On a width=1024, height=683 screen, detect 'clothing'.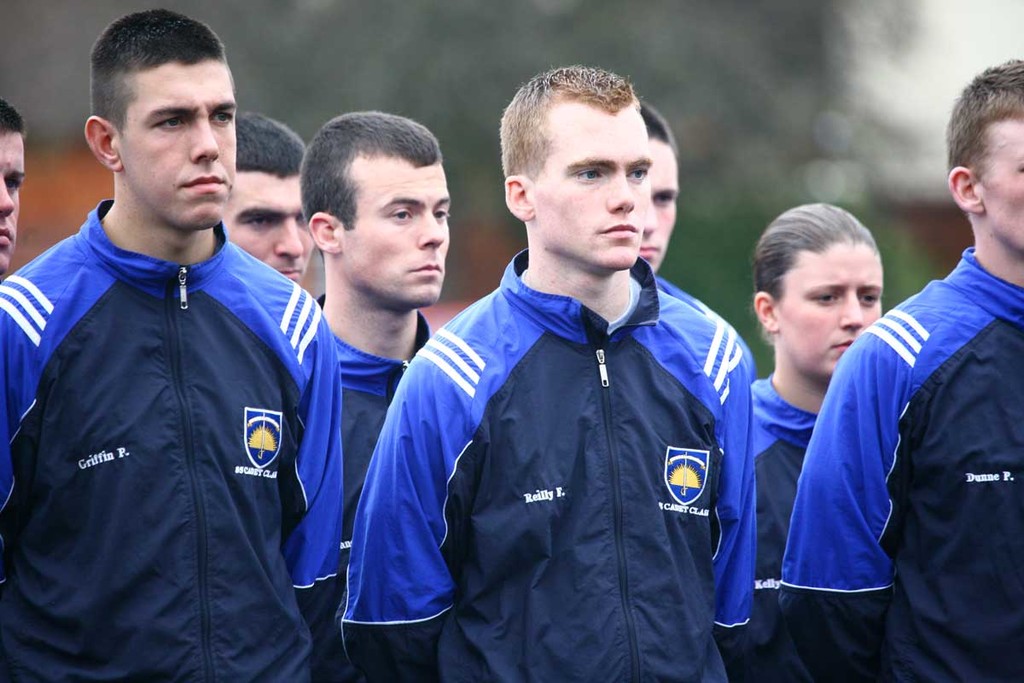
detection(318, 290, 441, 602).
